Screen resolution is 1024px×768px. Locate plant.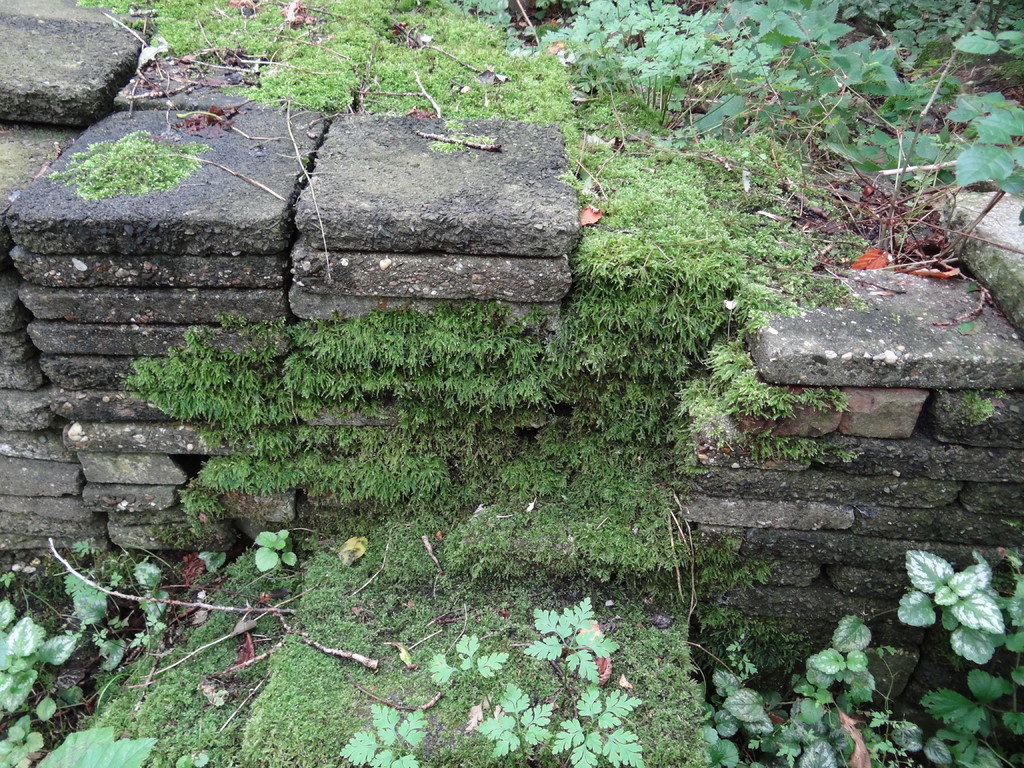
x1=556 y1=0 x2=751 y2=157.
